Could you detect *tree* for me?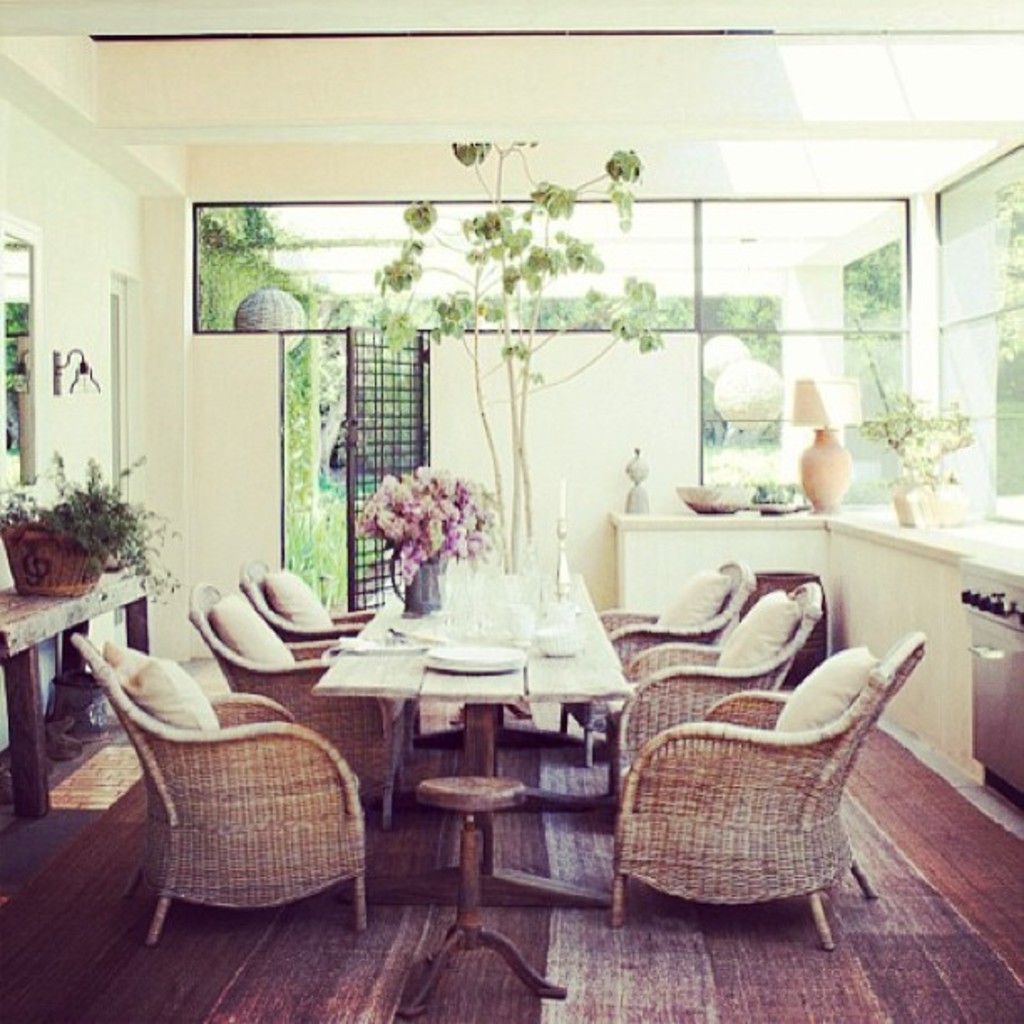
Detection result: bbox(366, 149, 679, 566).
